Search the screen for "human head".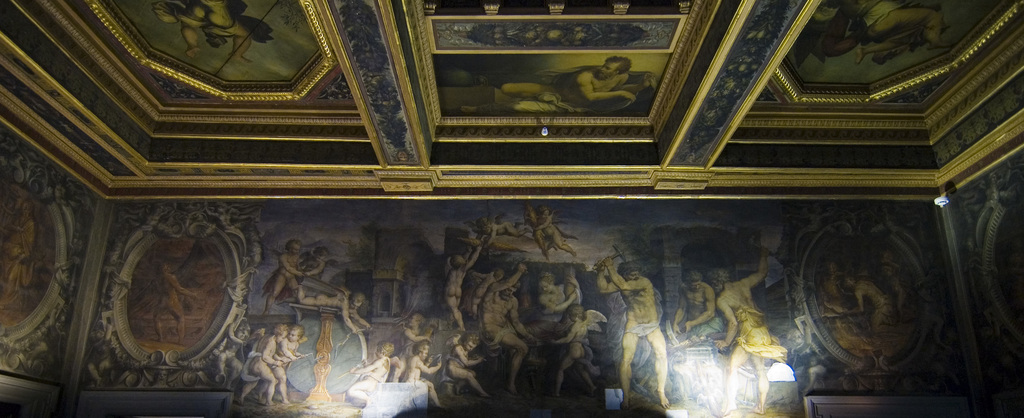
Found at l=477, t=219, r=491, b=232.
